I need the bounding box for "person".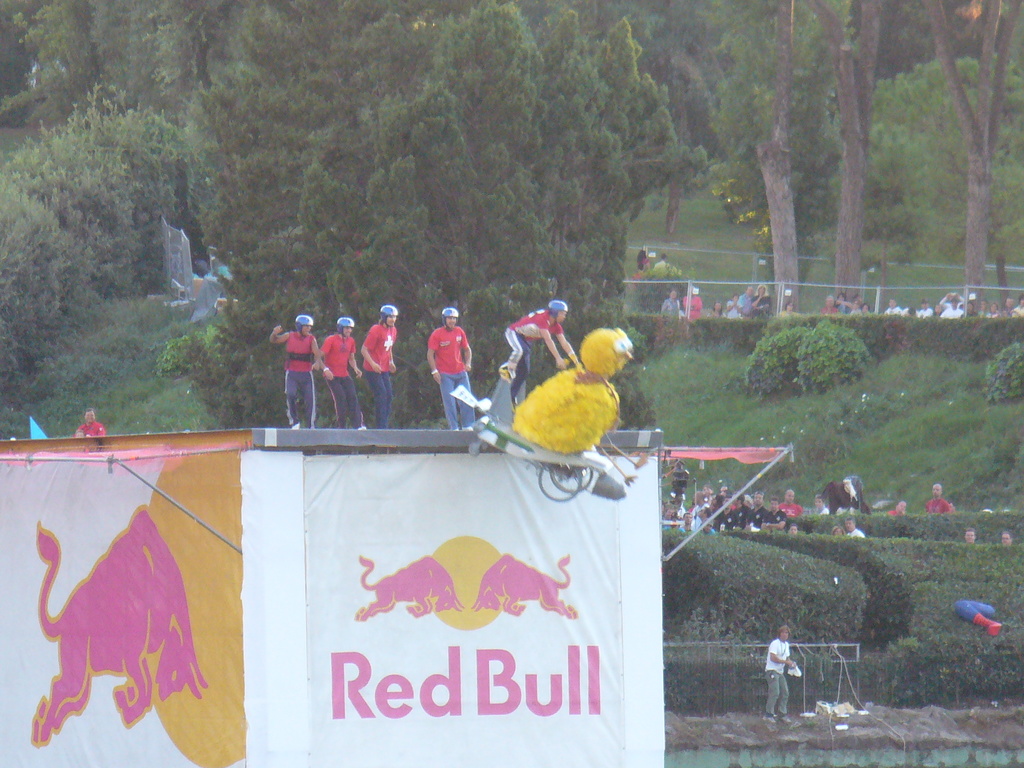
Here it is: <bbox>762, 623, 797, 723</bbox>.
